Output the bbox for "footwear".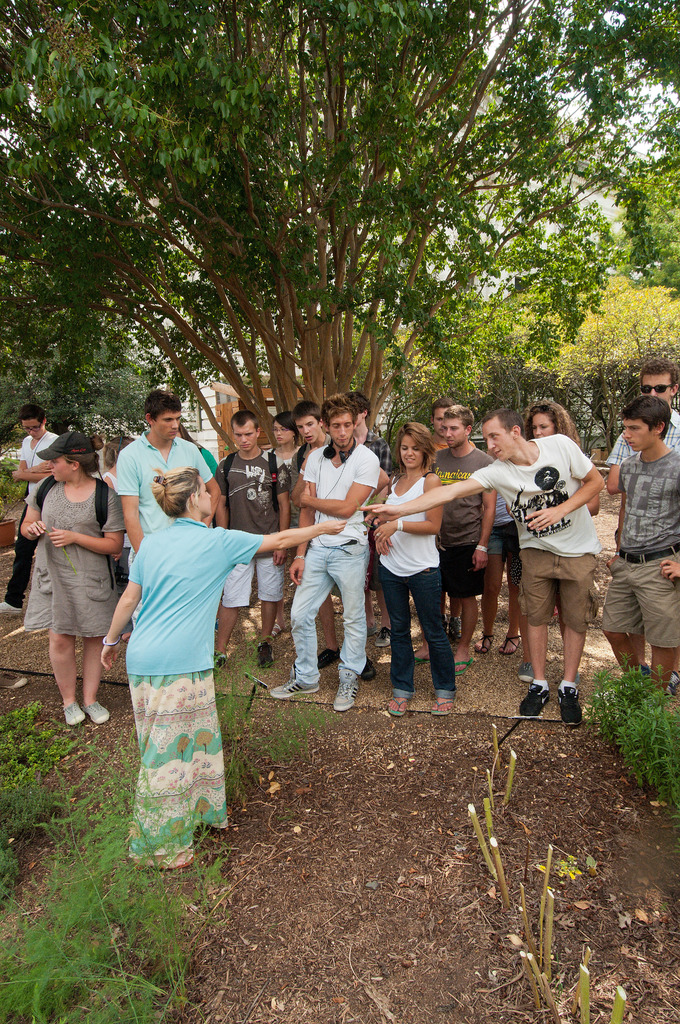
left=61, top=701, right=82, bottom=725.
